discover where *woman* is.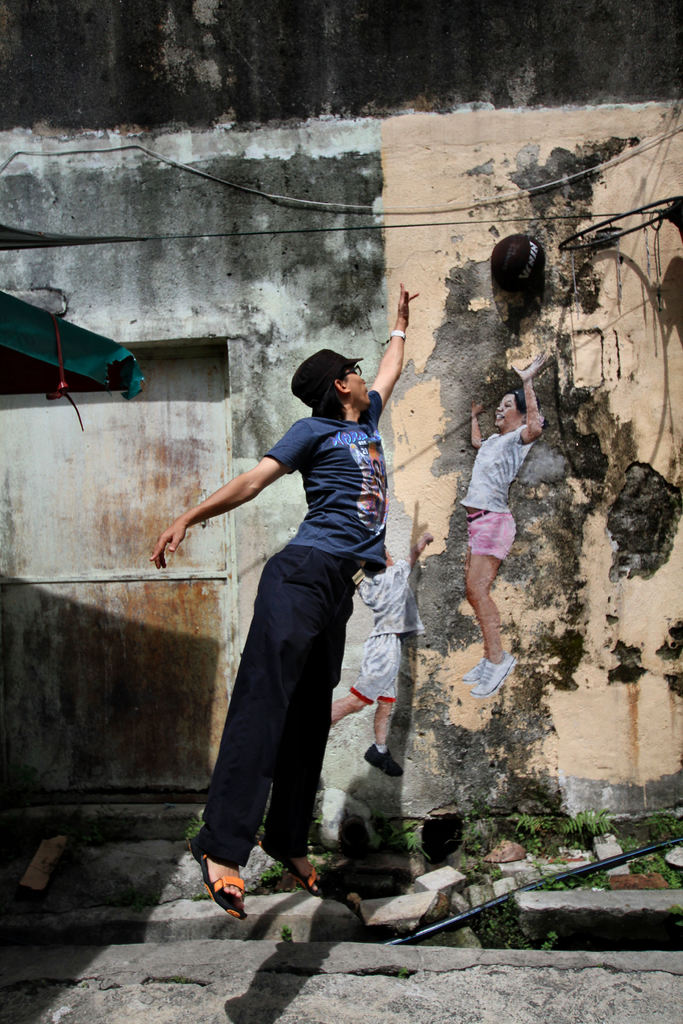
Discovered at select_region(444, 378, 547, 712).
